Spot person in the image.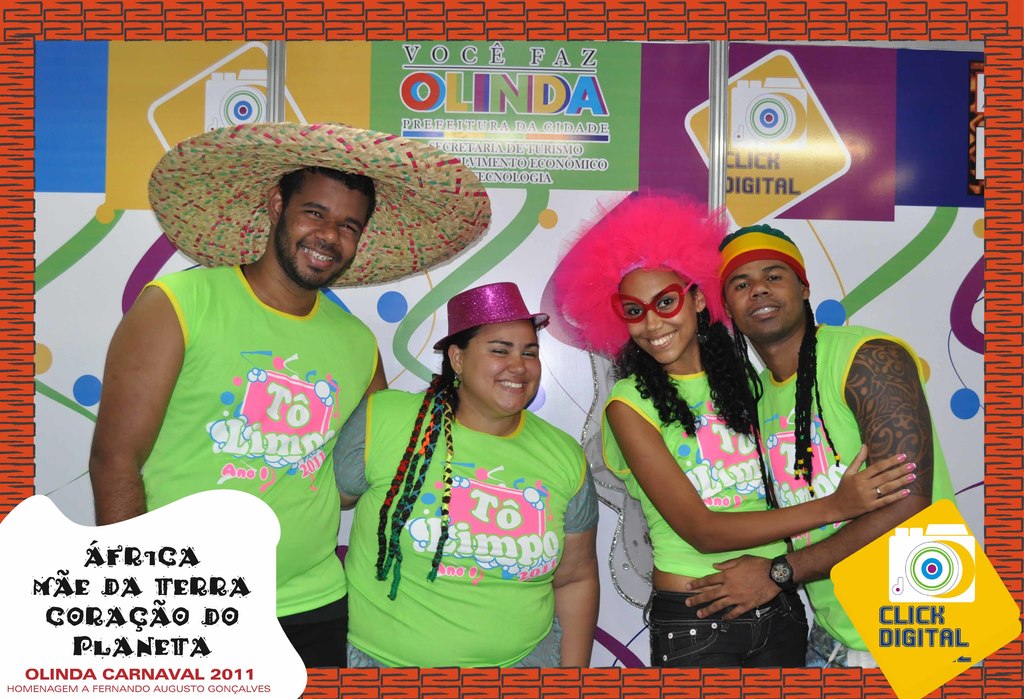
person found at bbox=(84, 156, 383, 661).
